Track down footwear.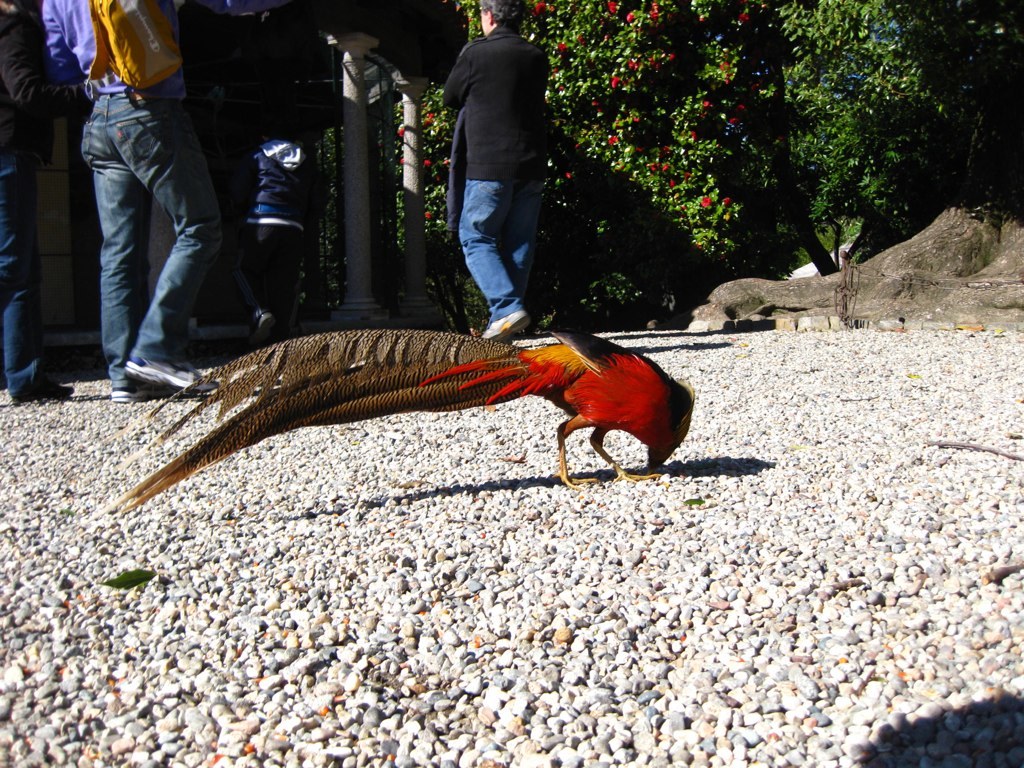
Tracked to BBox(117, 354, 214, 395).
